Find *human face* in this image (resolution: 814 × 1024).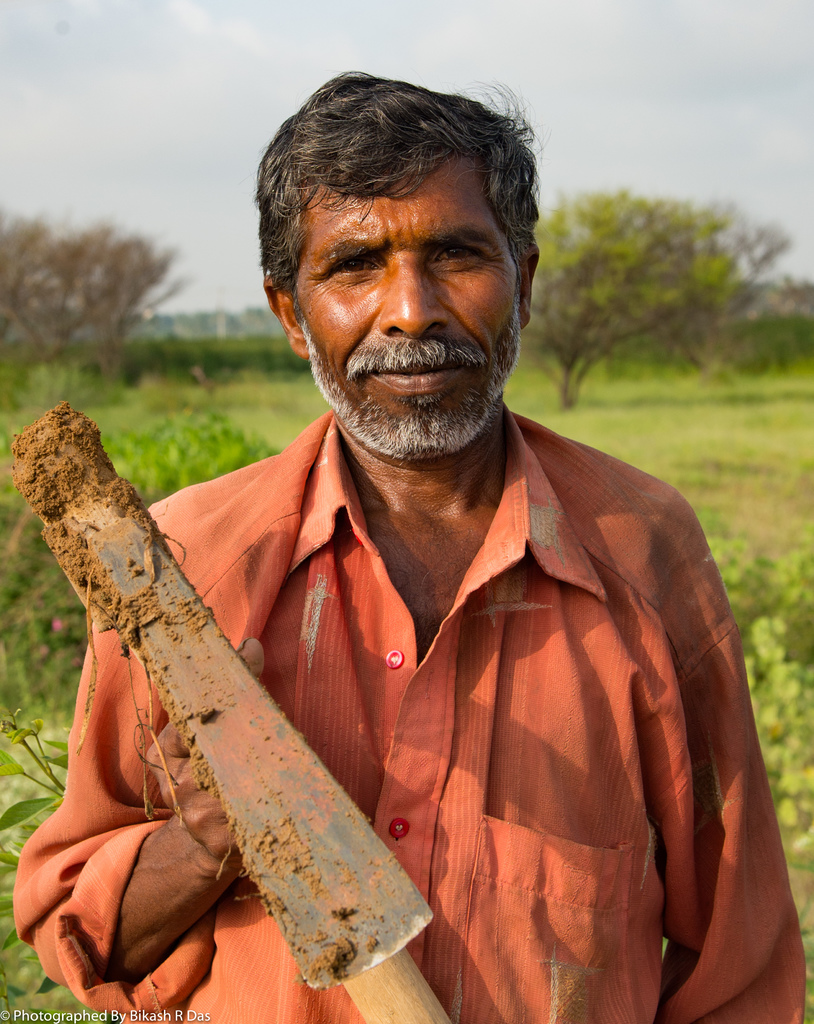
<bbox>294, 159, 521, 456</bbox>.
